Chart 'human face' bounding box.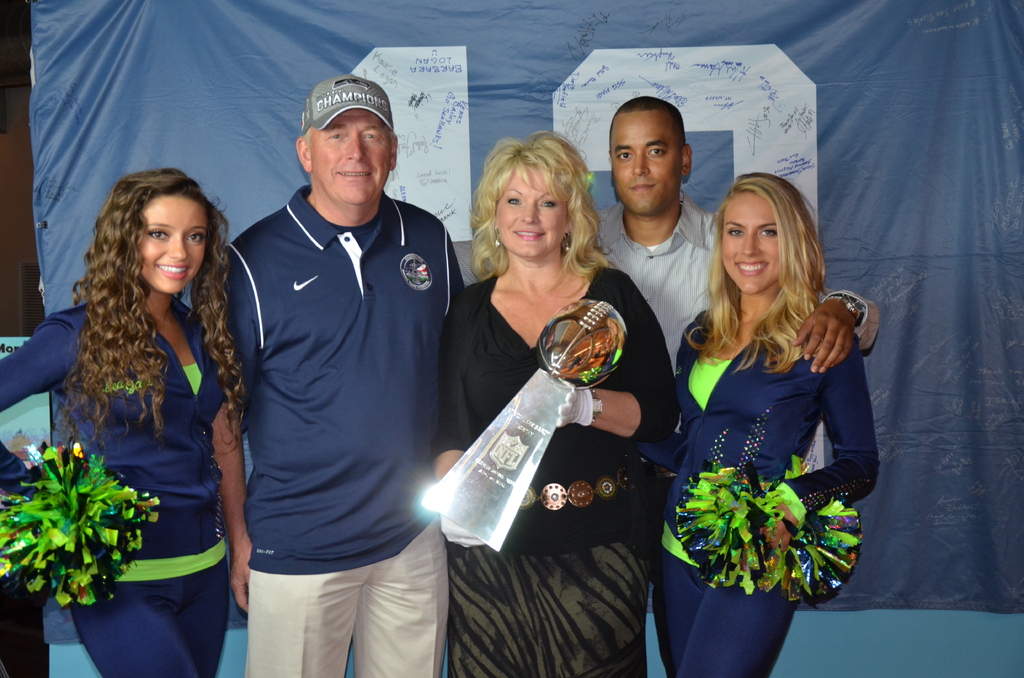
Charted: select_region(495, 161, 572, 262).
